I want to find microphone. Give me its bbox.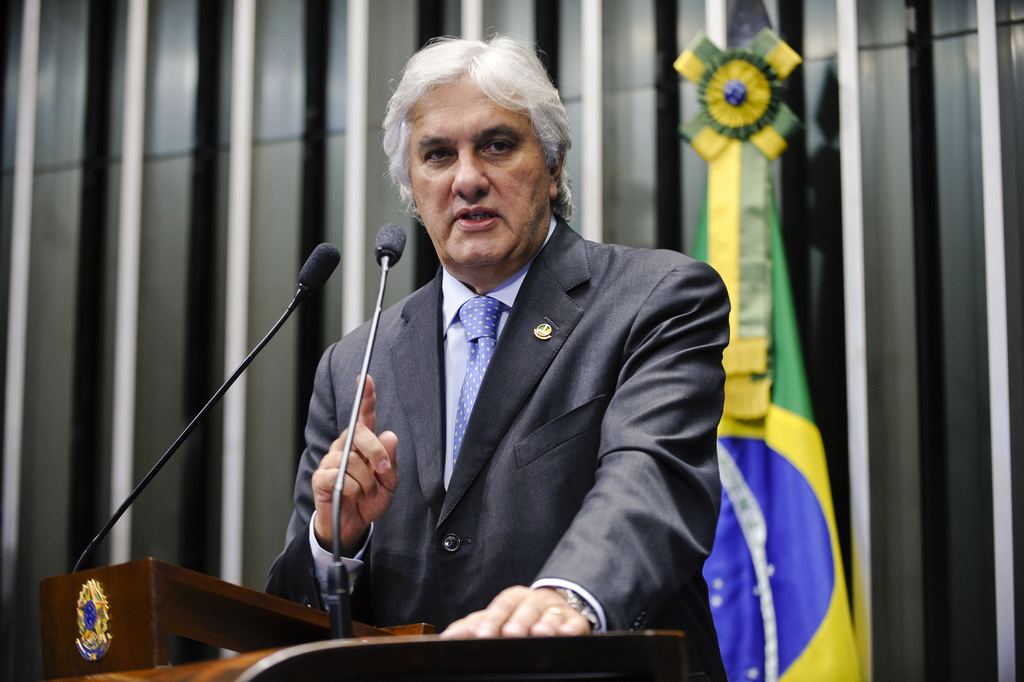
detection(298, 242, 339, 293).
